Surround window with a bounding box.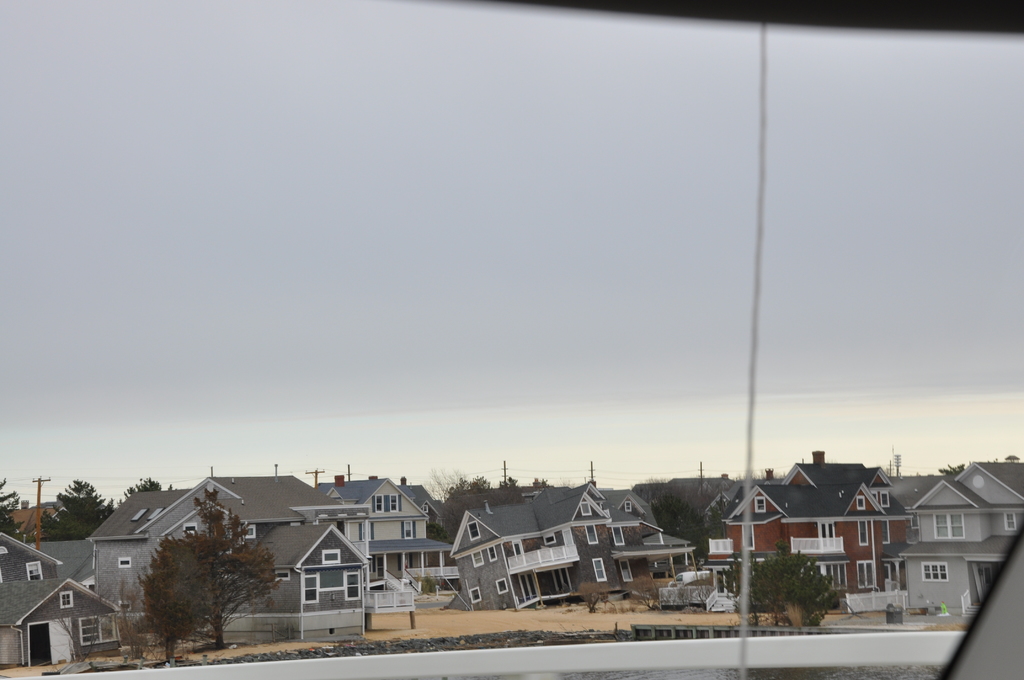
select_region(580, 502, 588, 519).
